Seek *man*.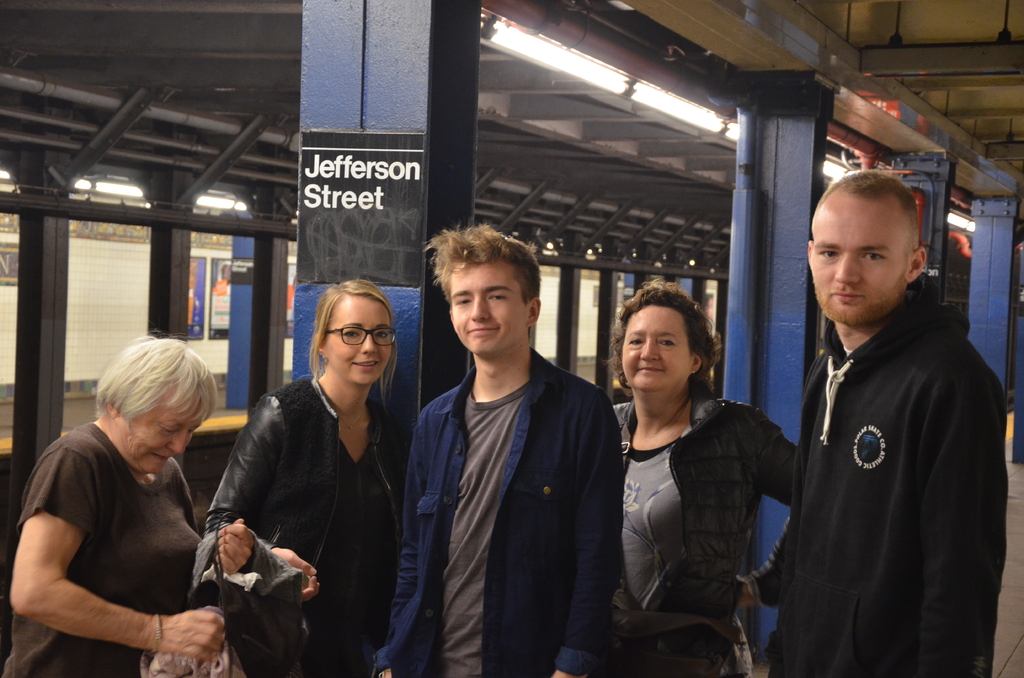
(757,147,1005,677).
